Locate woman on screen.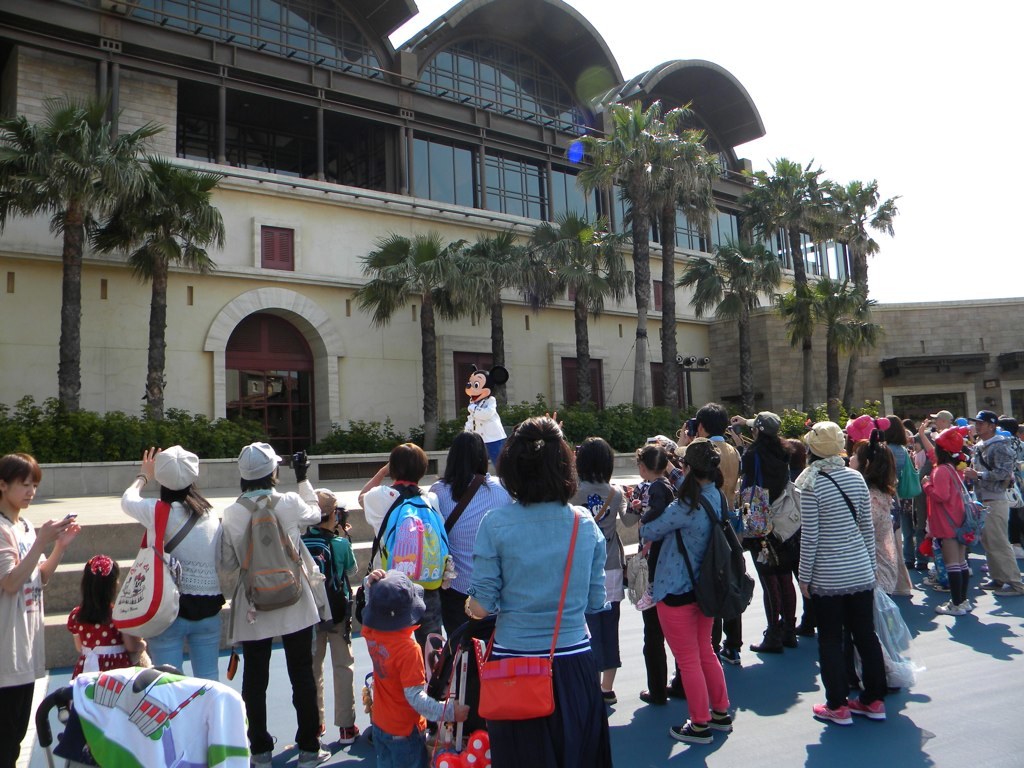
On screen at [x1=121, y1=445, x2=224, y2=683].
